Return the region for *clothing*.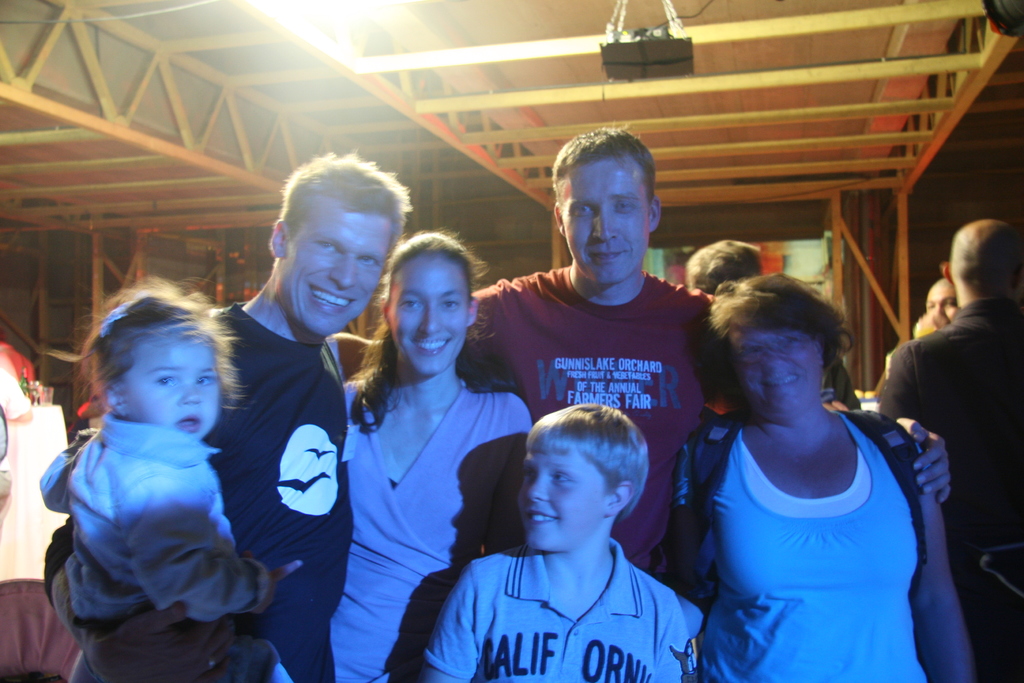
(x1=421, y1=538, x2=707, y2=682).
